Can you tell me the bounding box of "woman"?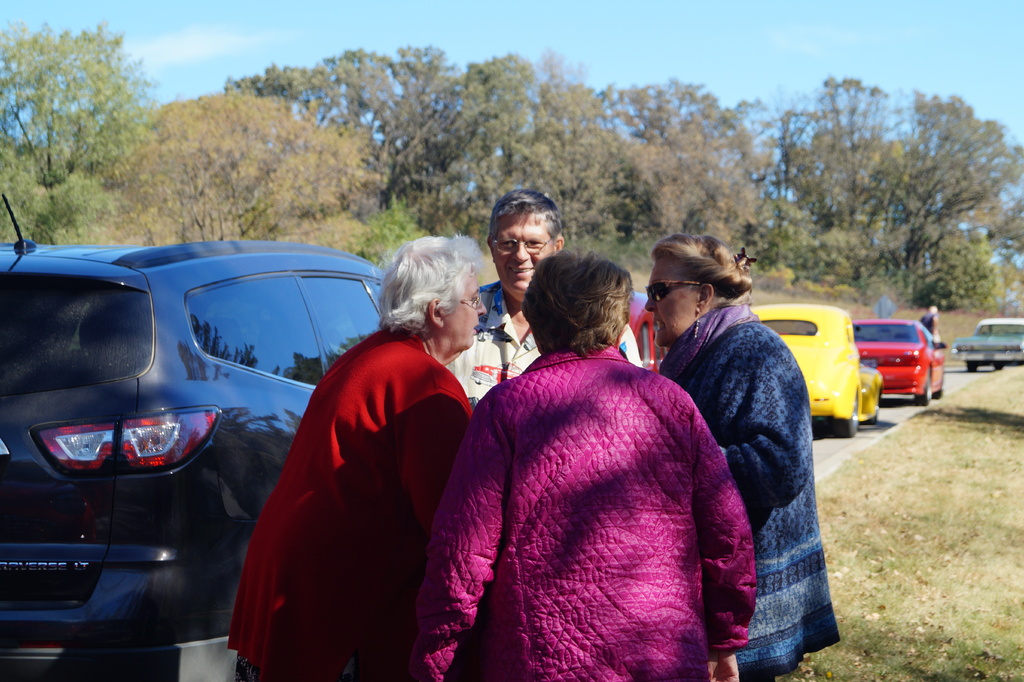
645:236:845:681.
